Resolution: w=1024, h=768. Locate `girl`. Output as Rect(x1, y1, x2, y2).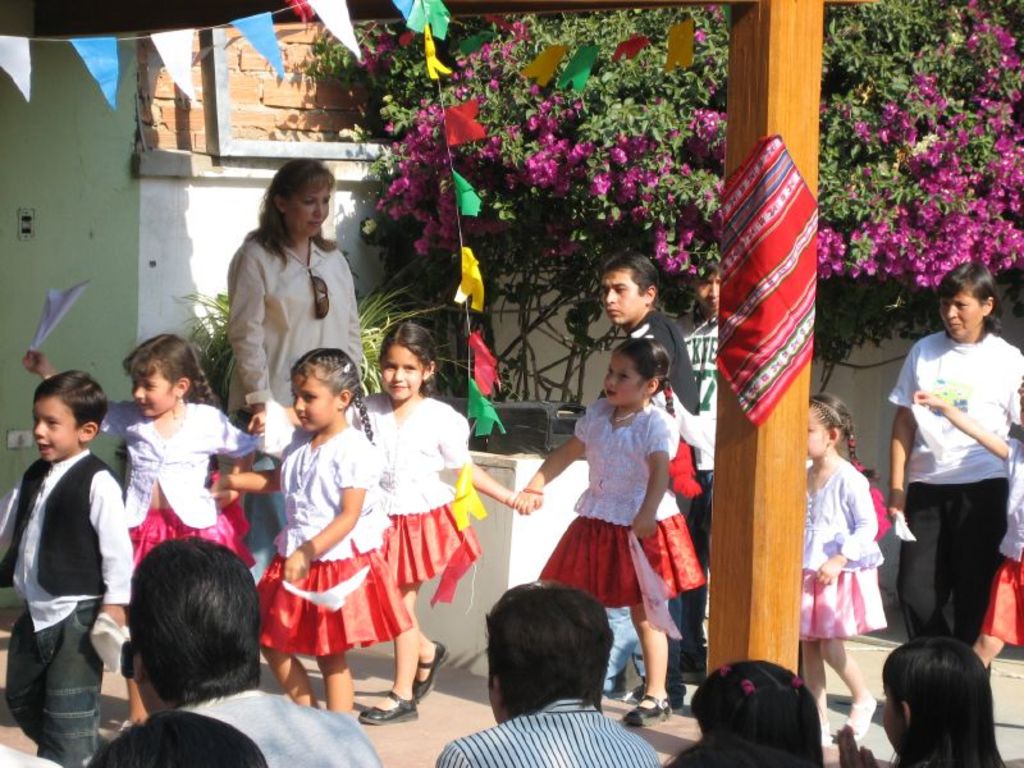
Rect(799, 392, 886, 741).
